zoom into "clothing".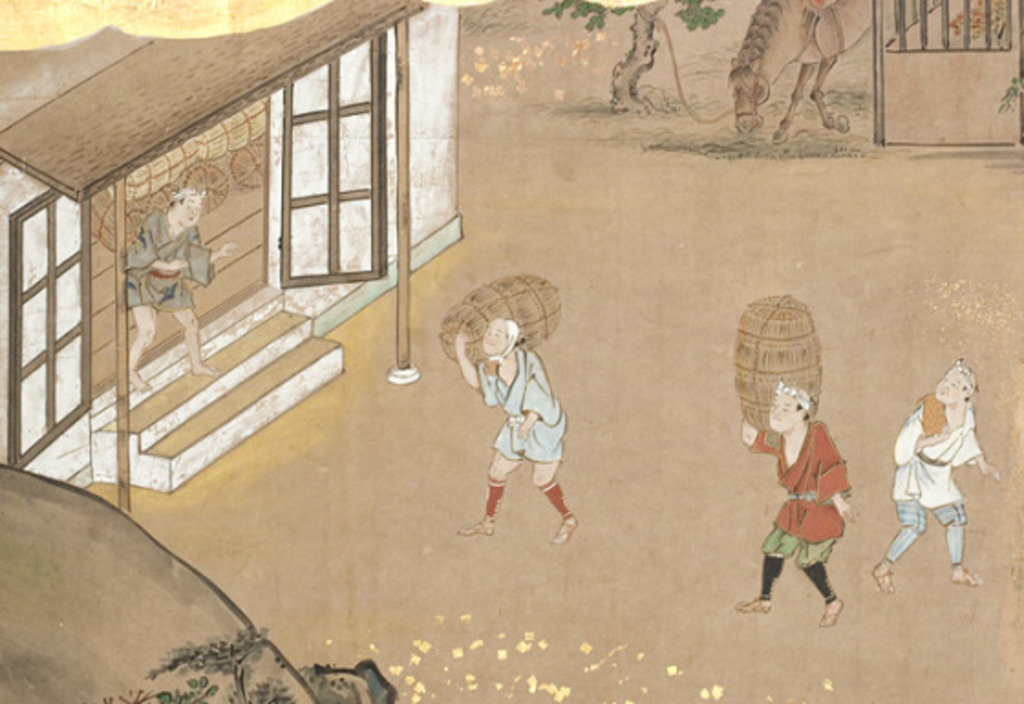
Zoom target: (x1=764, y1=406, x2=870, y2=603).
